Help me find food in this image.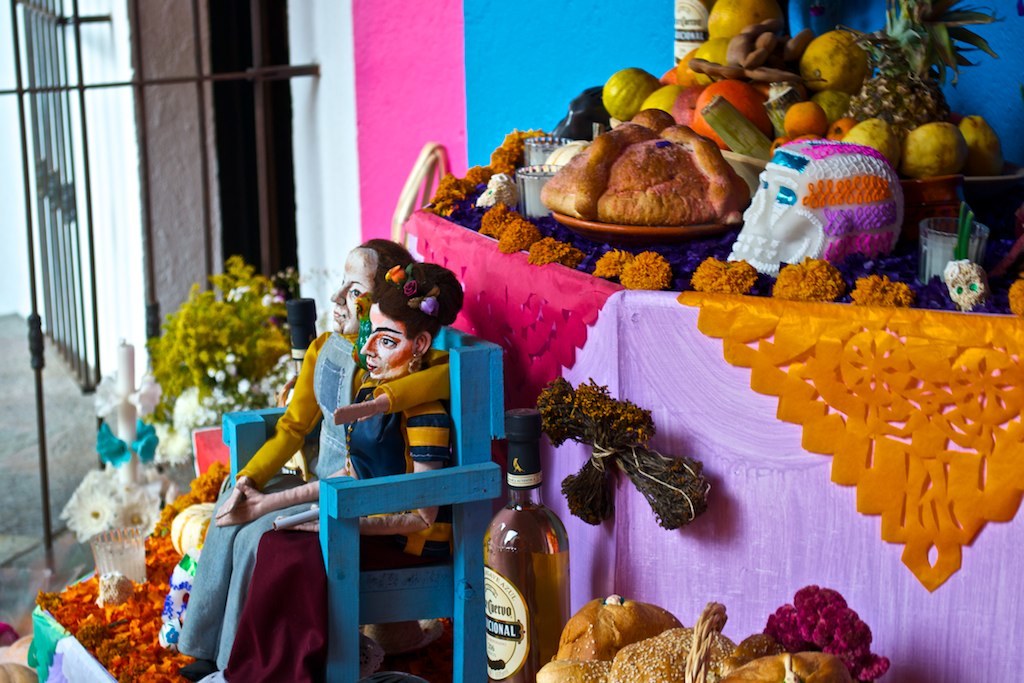
Found it: bbox(669, 121, 746, 232).
